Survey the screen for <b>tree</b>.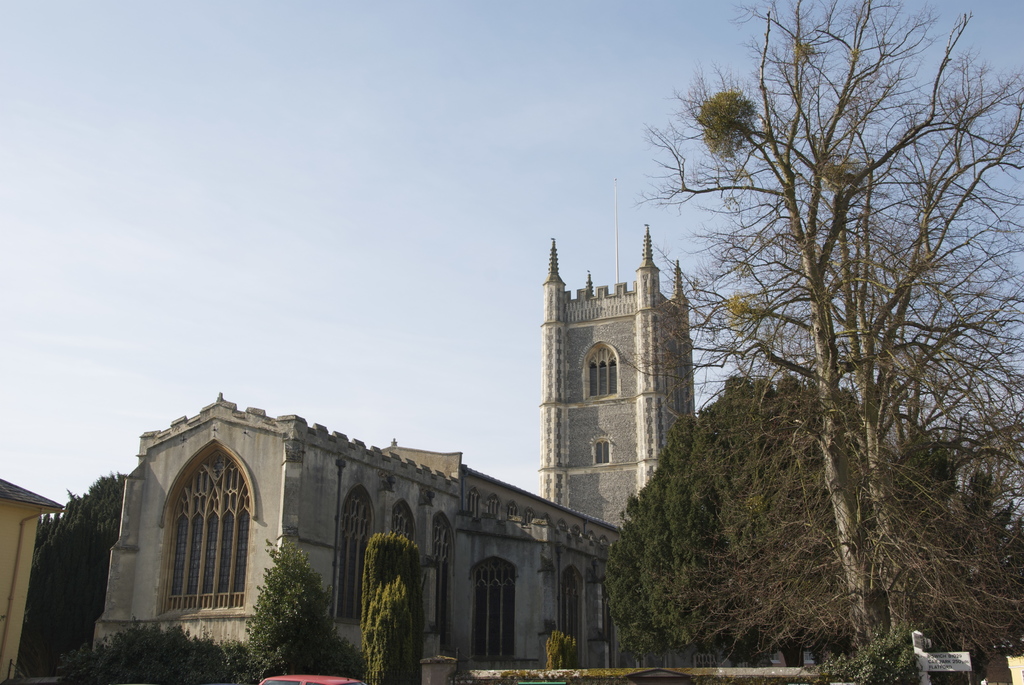
Survey found: rect(602, 377, 957, 661).
